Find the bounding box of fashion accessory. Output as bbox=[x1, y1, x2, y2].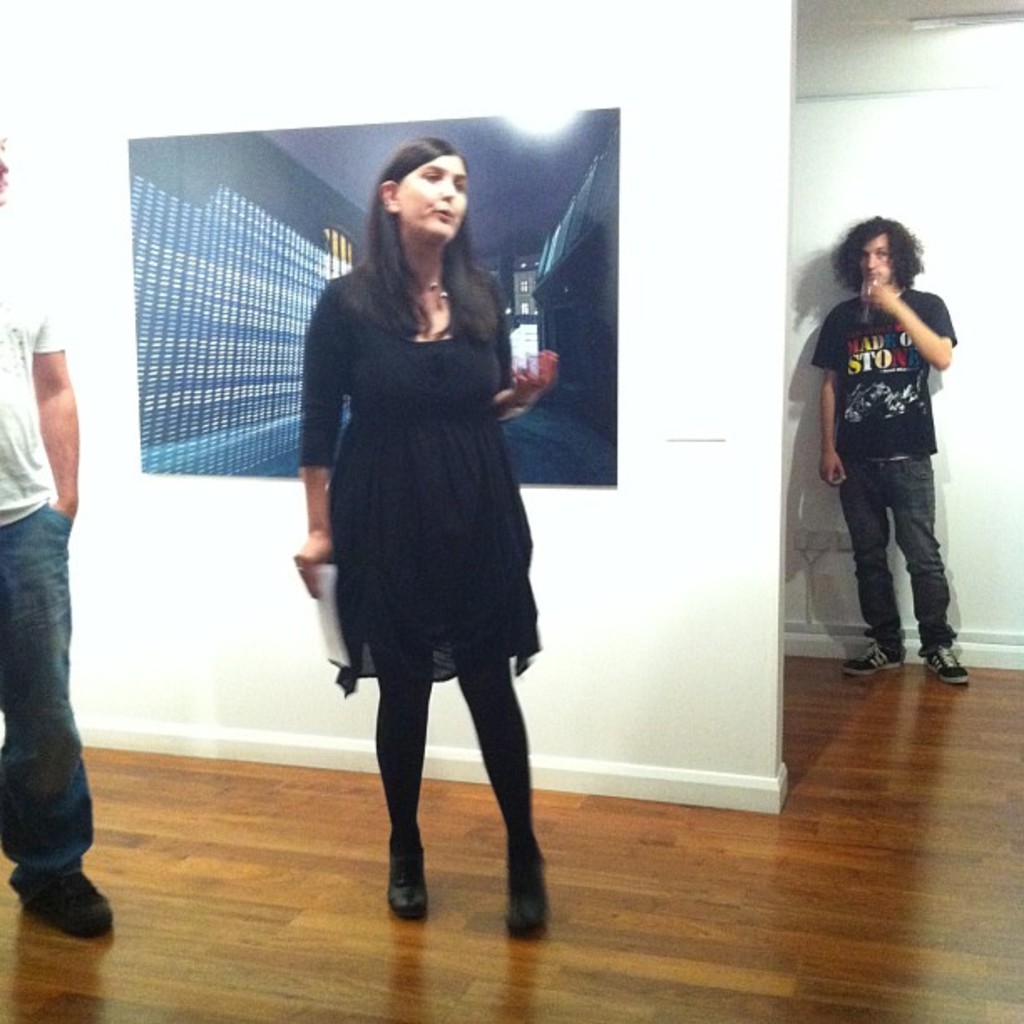
bbox=[15, 872, 119, 940].
